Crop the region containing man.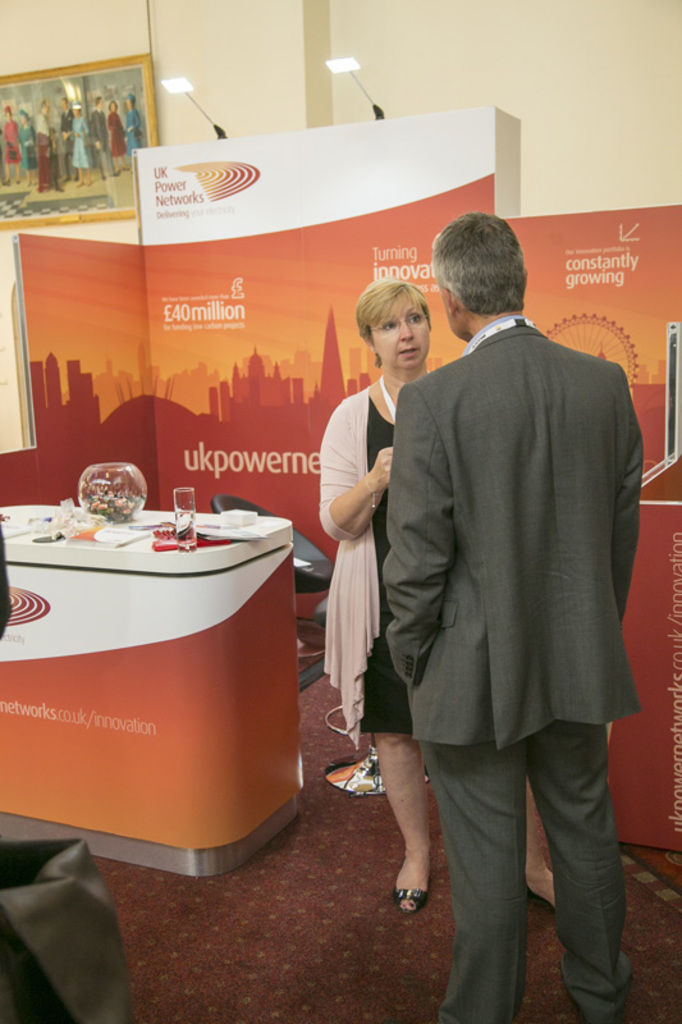
Crop region: 86 90 122 179.
